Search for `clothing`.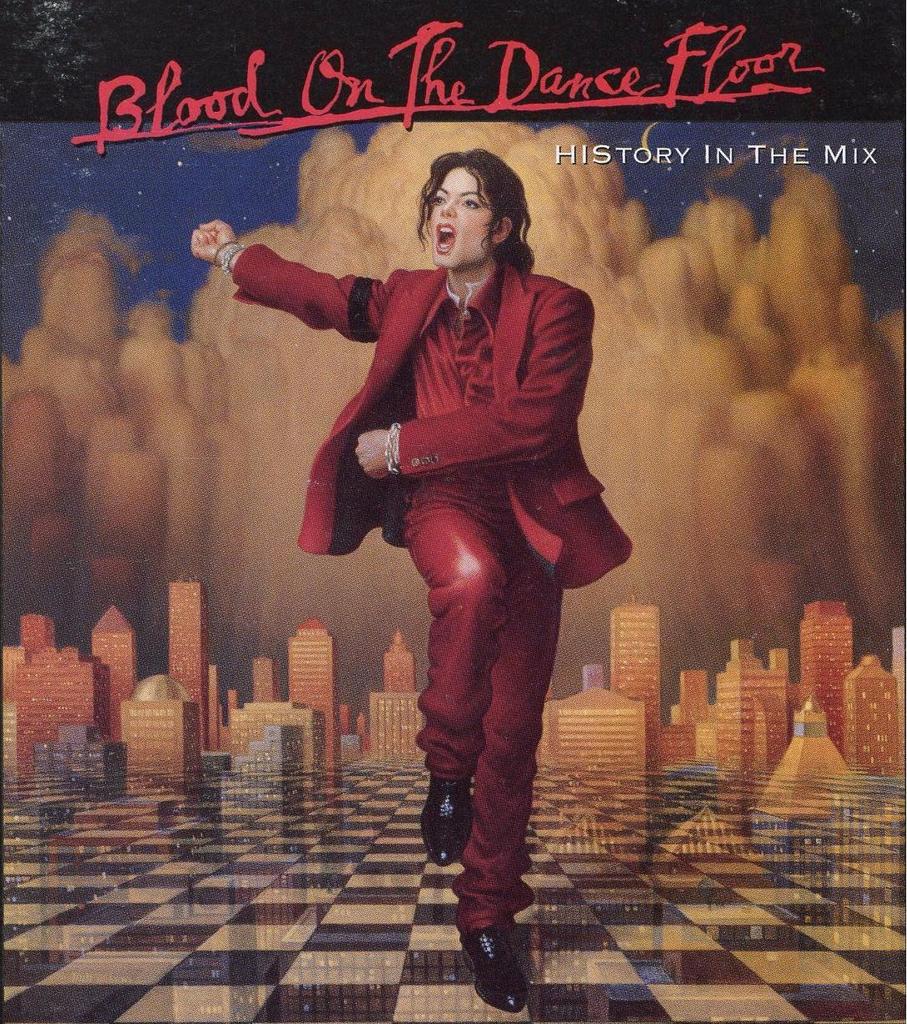
Found at [x1=342, y1=138, x2=620, y2=926].
